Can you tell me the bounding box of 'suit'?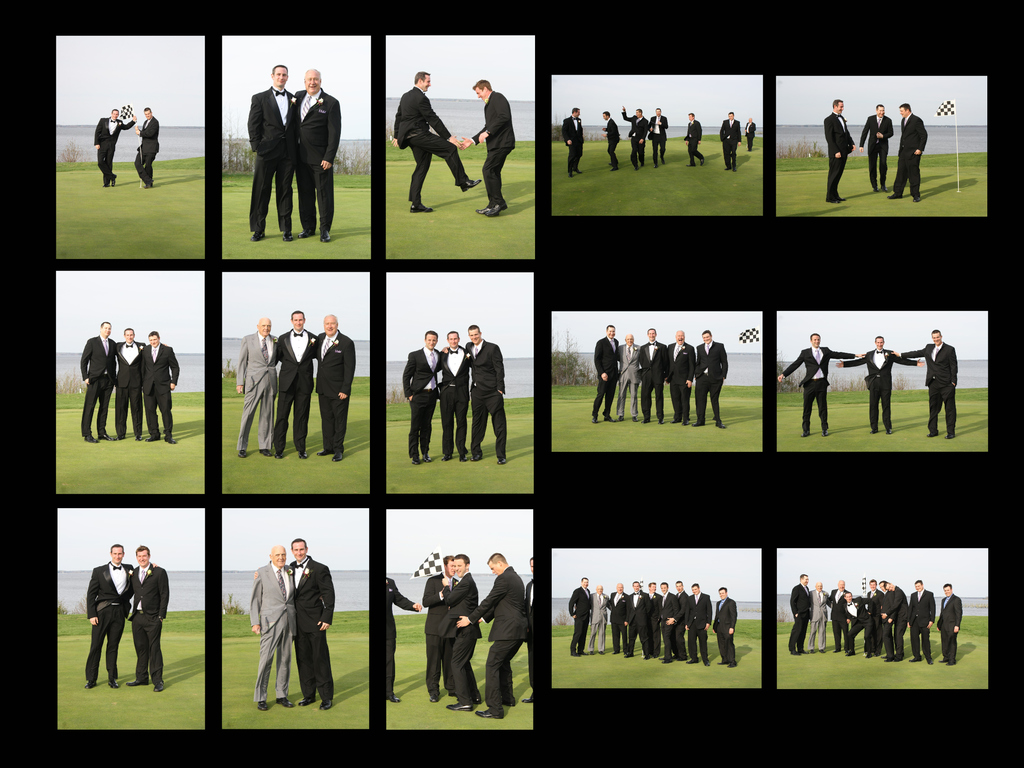
422 575 461 696.
